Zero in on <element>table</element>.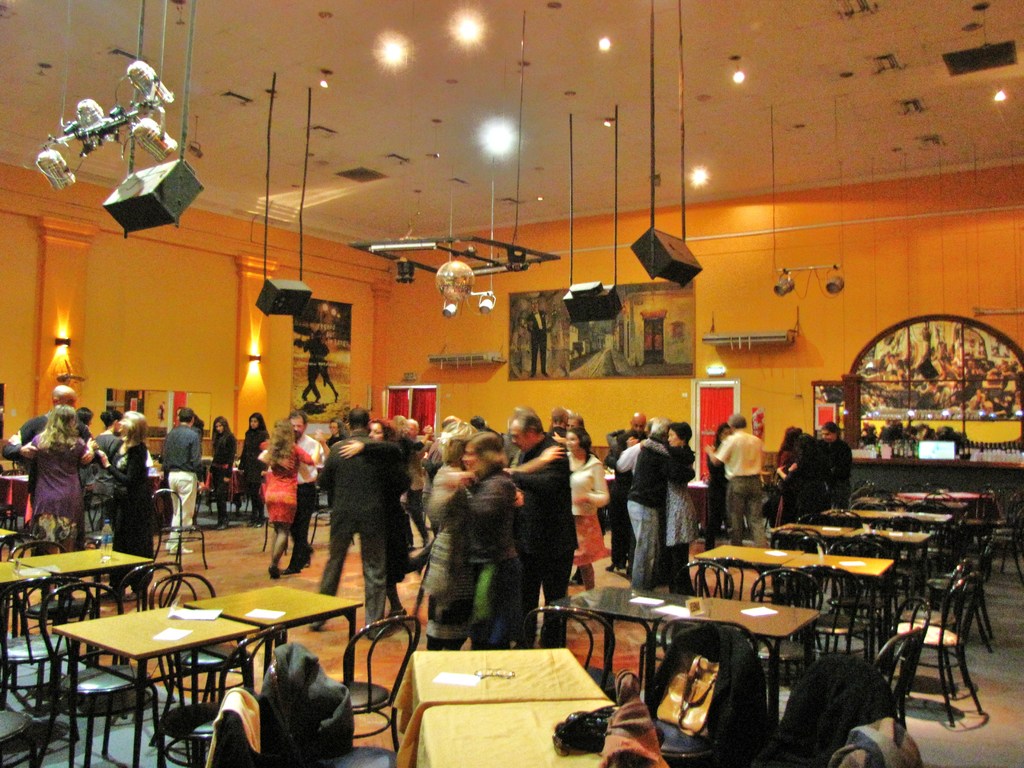
Zeroed in: locate(191, 579, 361, 707).
